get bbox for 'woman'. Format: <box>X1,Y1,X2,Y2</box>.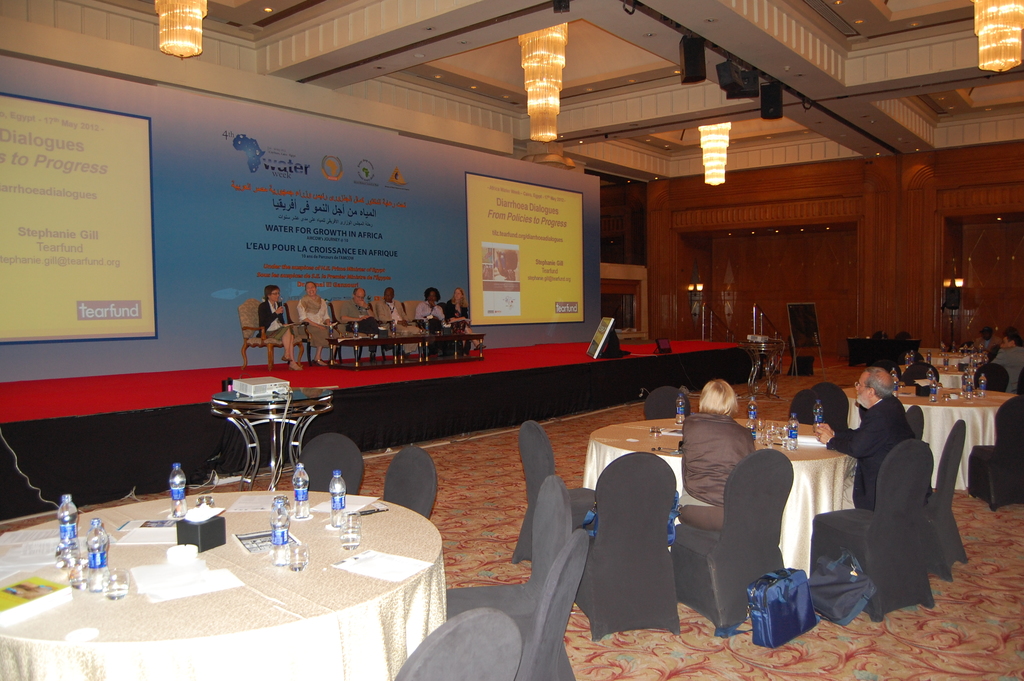
<box>299,282,334,366</box>.
